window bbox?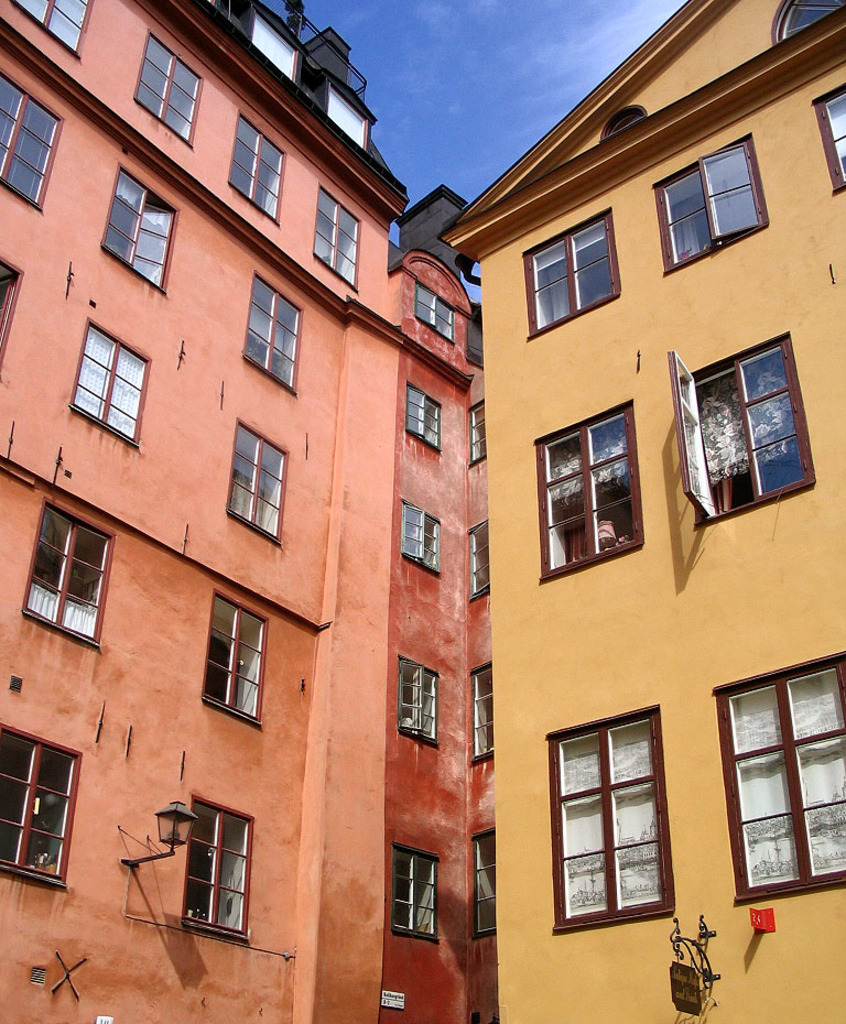
bbox=[20, 495, 120, 654]
